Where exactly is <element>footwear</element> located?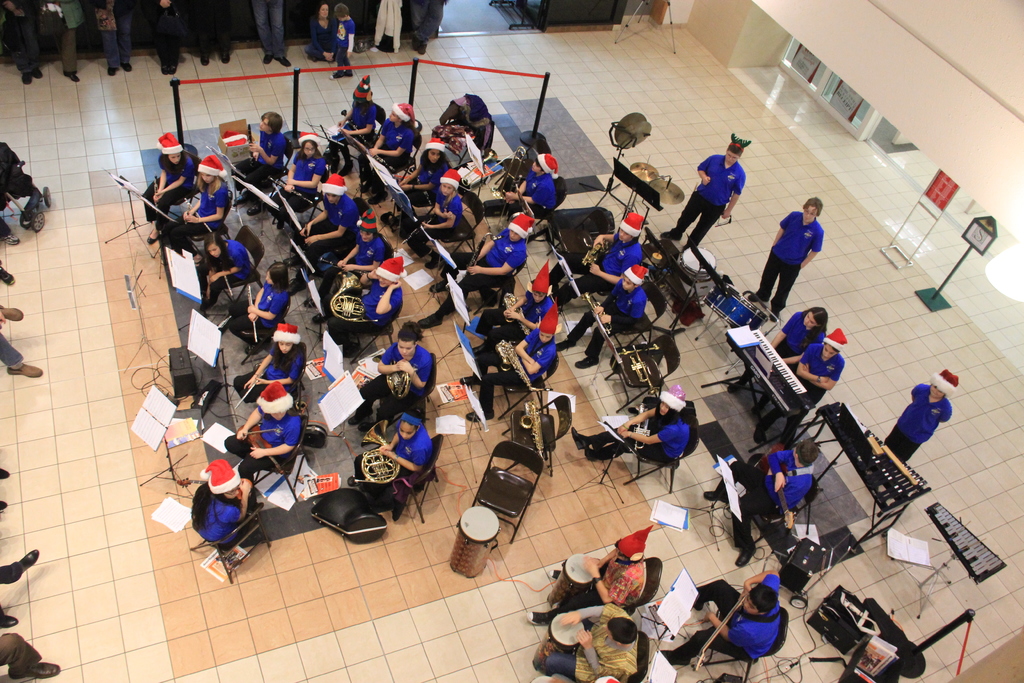
Its bounding box is (167, 51, 182, 72).
